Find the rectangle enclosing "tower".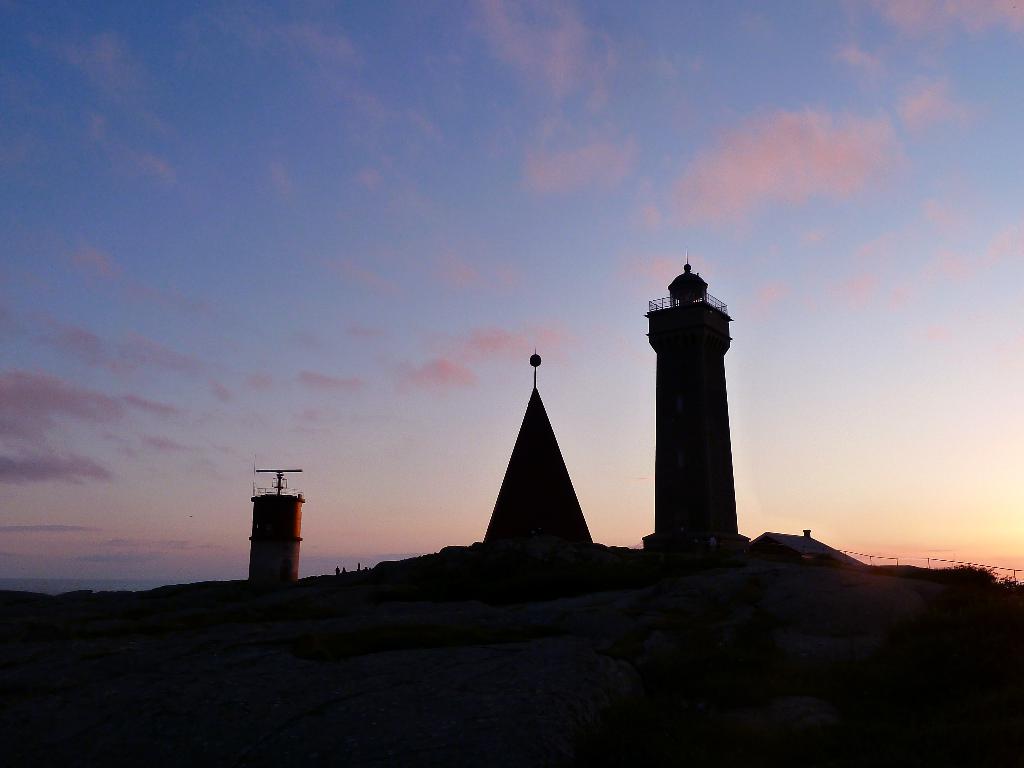
<bbox>629, 261, 758, 547</bbox>.
